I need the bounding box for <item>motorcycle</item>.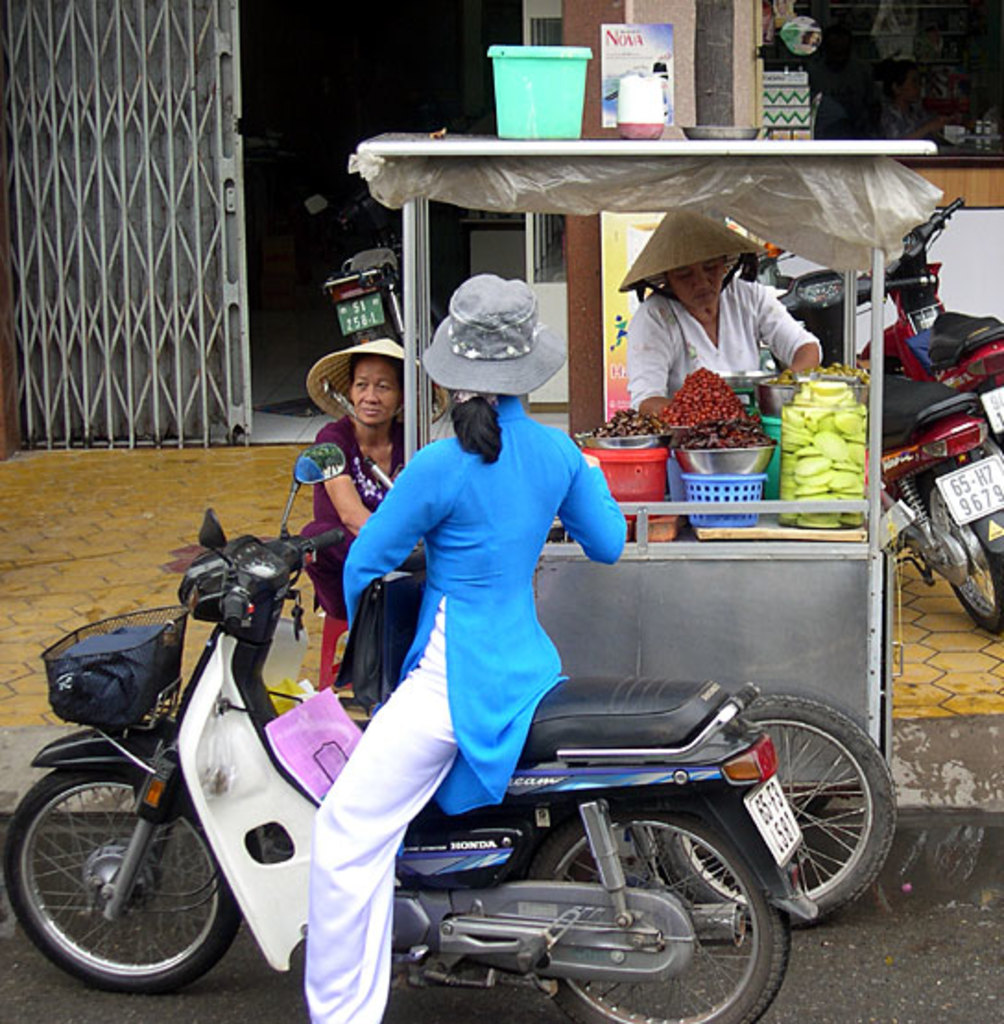
Here it is: [left=762, top=266, right=1000, bottom=638].
